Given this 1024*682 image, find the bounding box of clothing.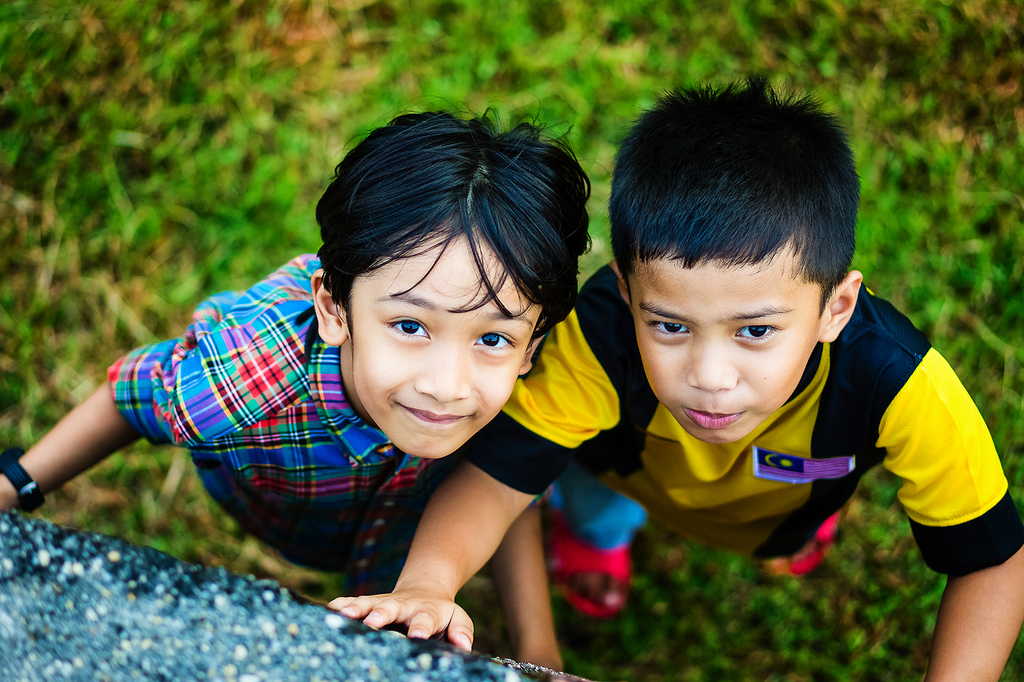
78/251/543/612.
